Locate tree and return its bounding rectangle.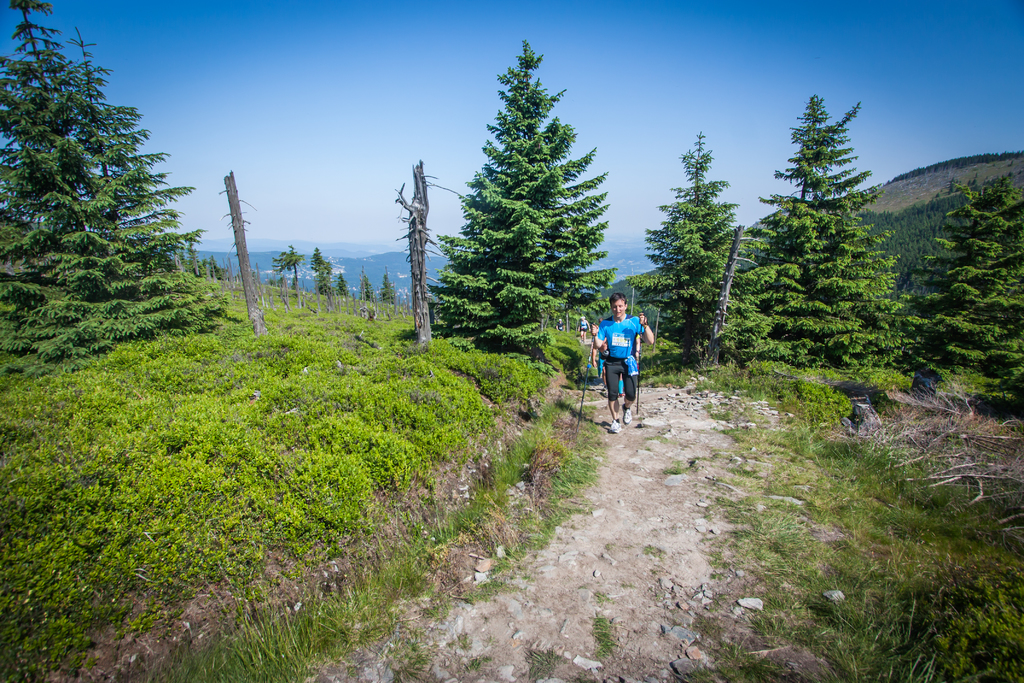
[left=314, top=248, right=336, bottom=298].
